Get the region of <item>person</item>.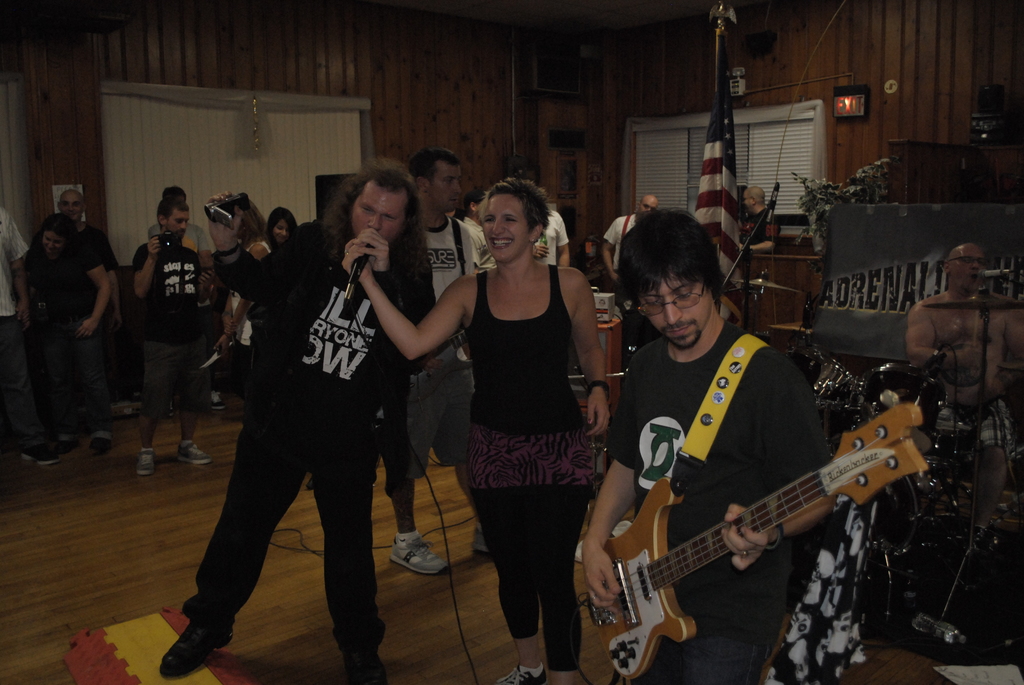
[x1=906, y1=238, x2=1022, y2=395].
